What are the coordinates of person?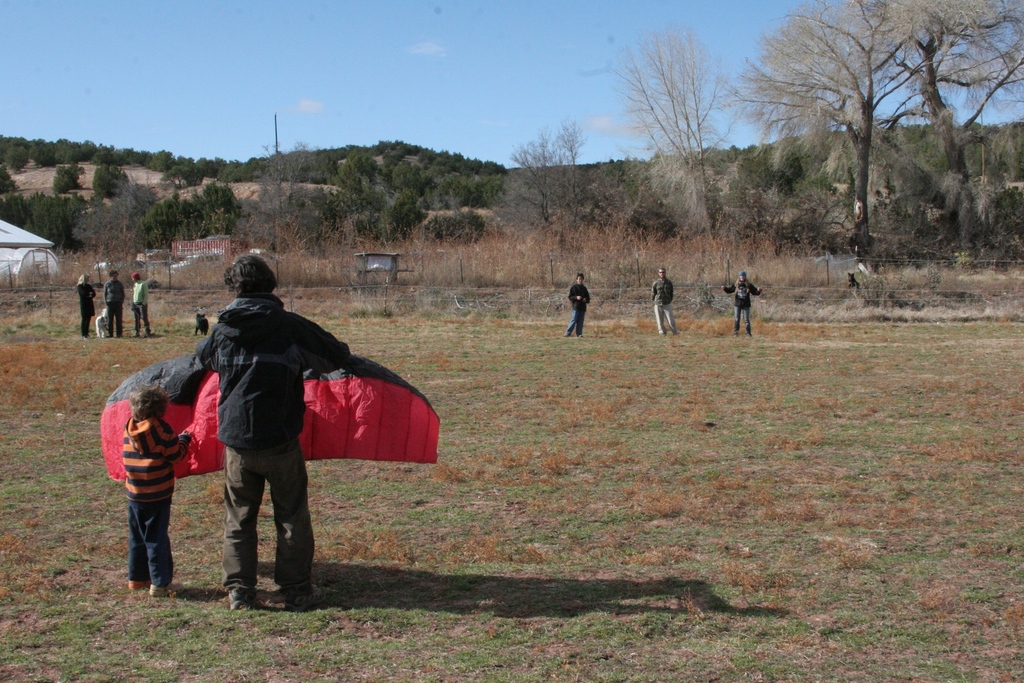
563, 276, 594, 341.
